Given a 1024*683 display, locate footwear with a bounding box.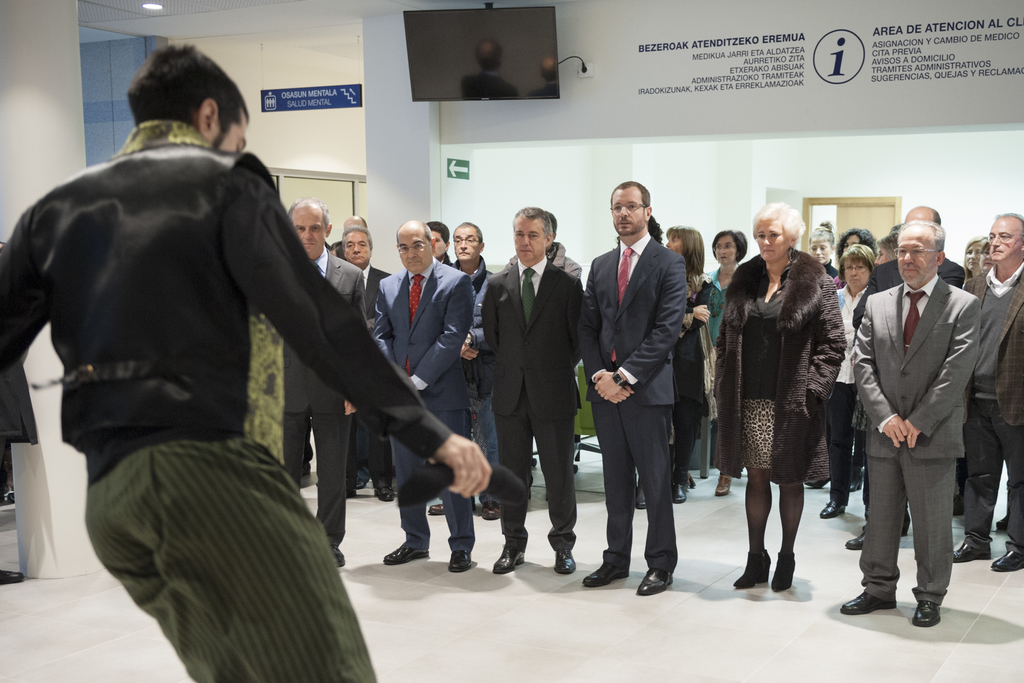
Located: l=373, t=483, r=398, b=502.
